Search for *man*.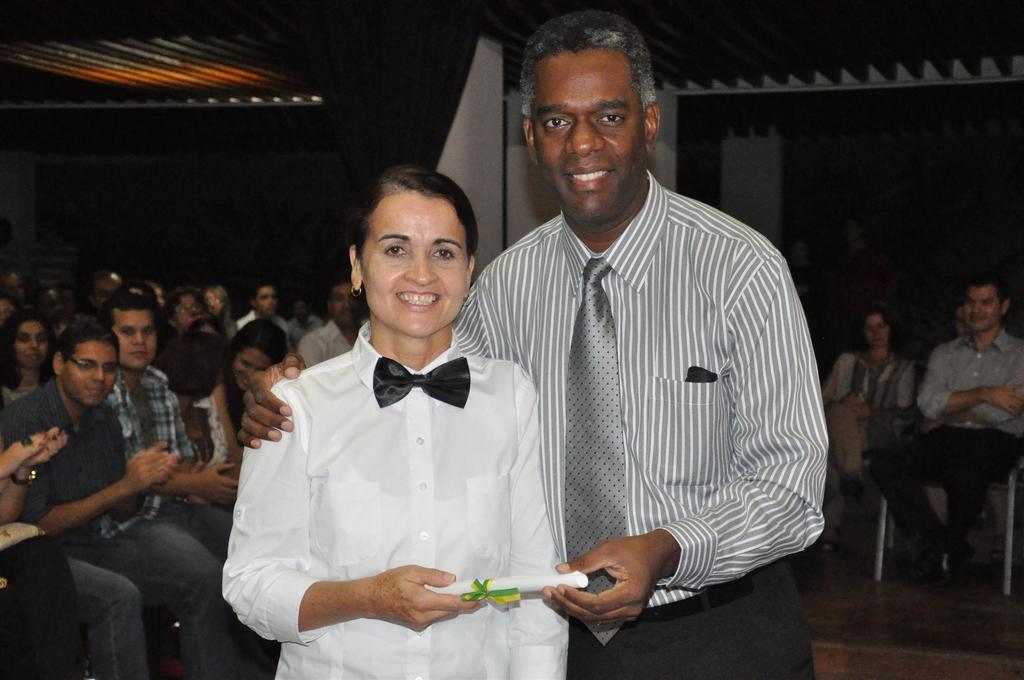
Found at select_region(104, 282, 255, 679).
